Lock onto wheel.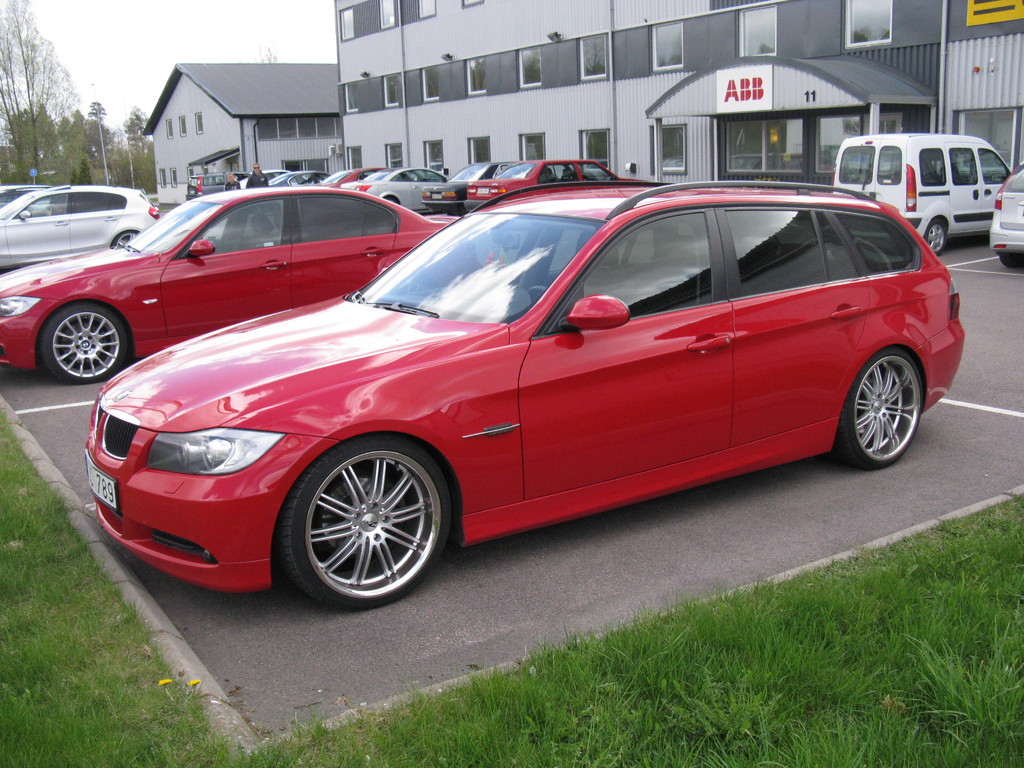
Locked: (x1=924, y1=222, x2=944, y2=250).
